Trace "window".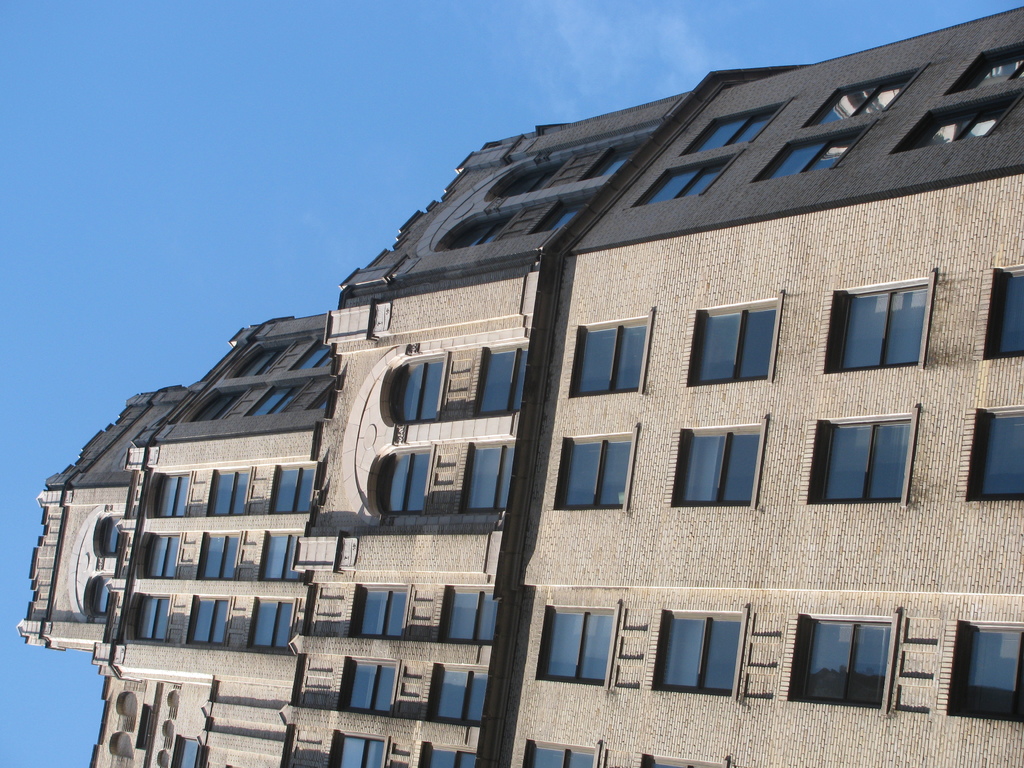
Traced to (x1=238, y1=342, x2=287, y2=385).
